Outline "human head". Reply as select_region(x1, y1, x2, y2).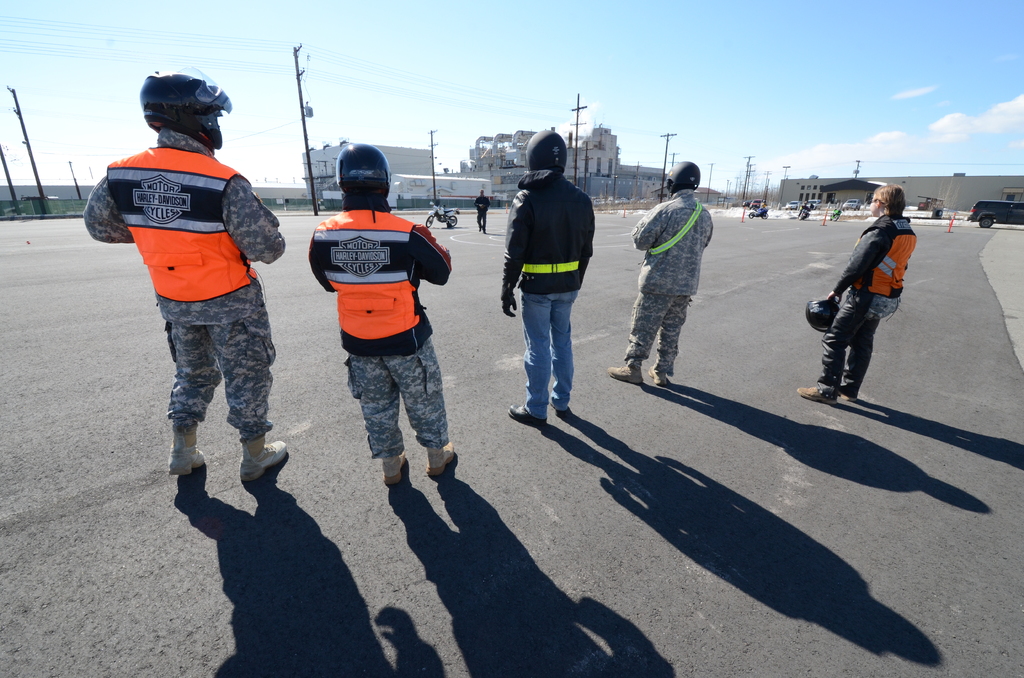
select_region(866, 182, 906, 222).
